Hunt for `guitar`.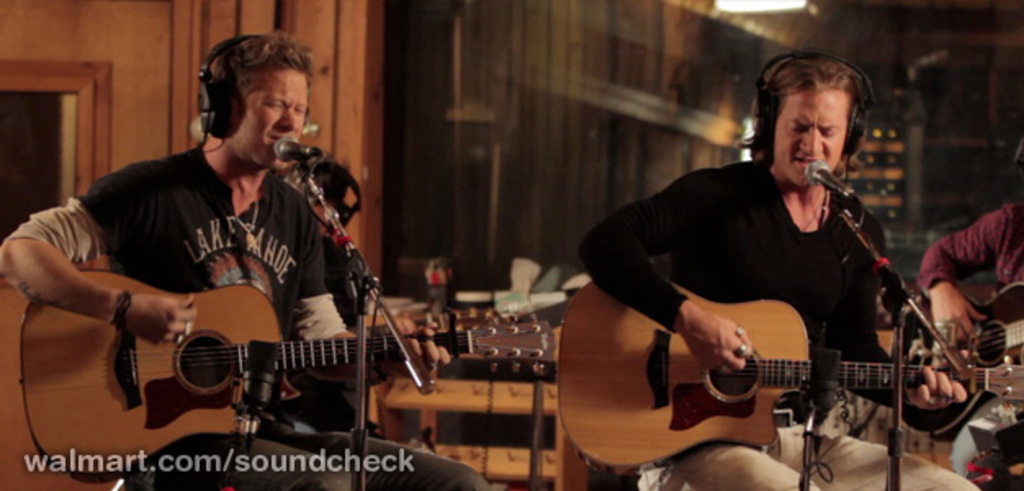
Hunted down at detection(586, 277, 1022, 470).
